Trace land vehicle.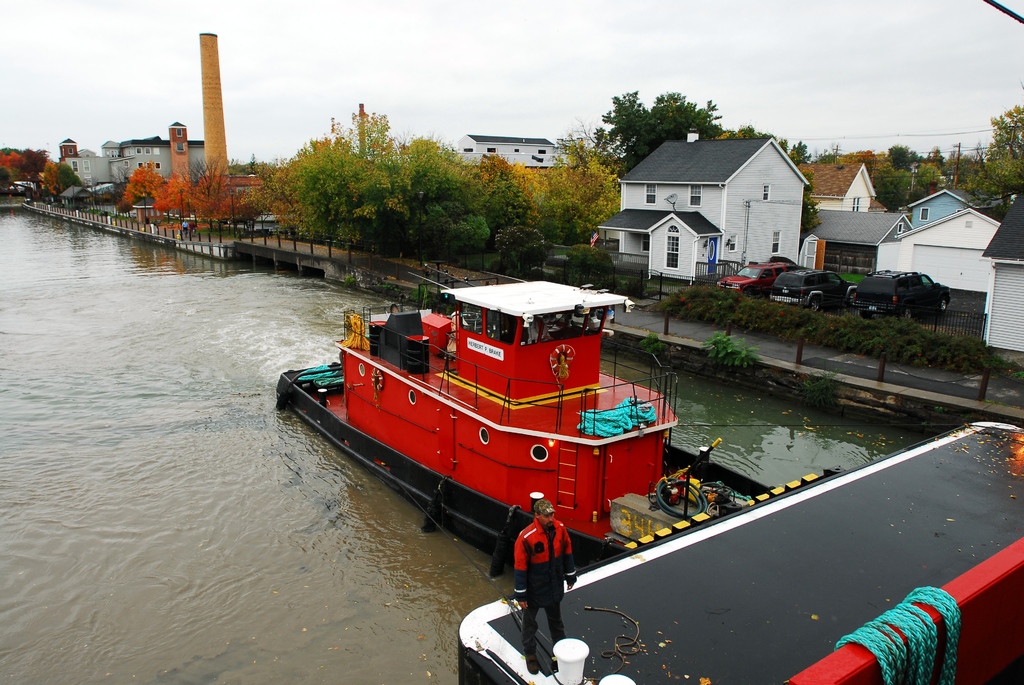
Traced to detection(767, 269, 858, 313).
